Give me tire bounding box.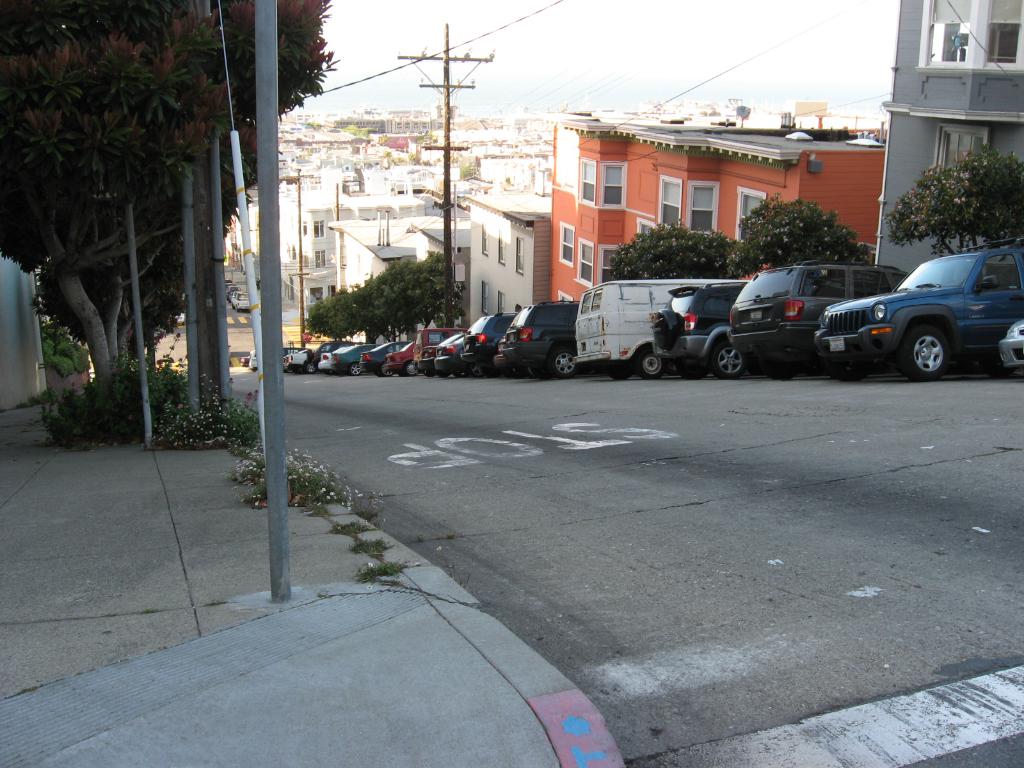
<region>380, 365, 394, 377</region>.
